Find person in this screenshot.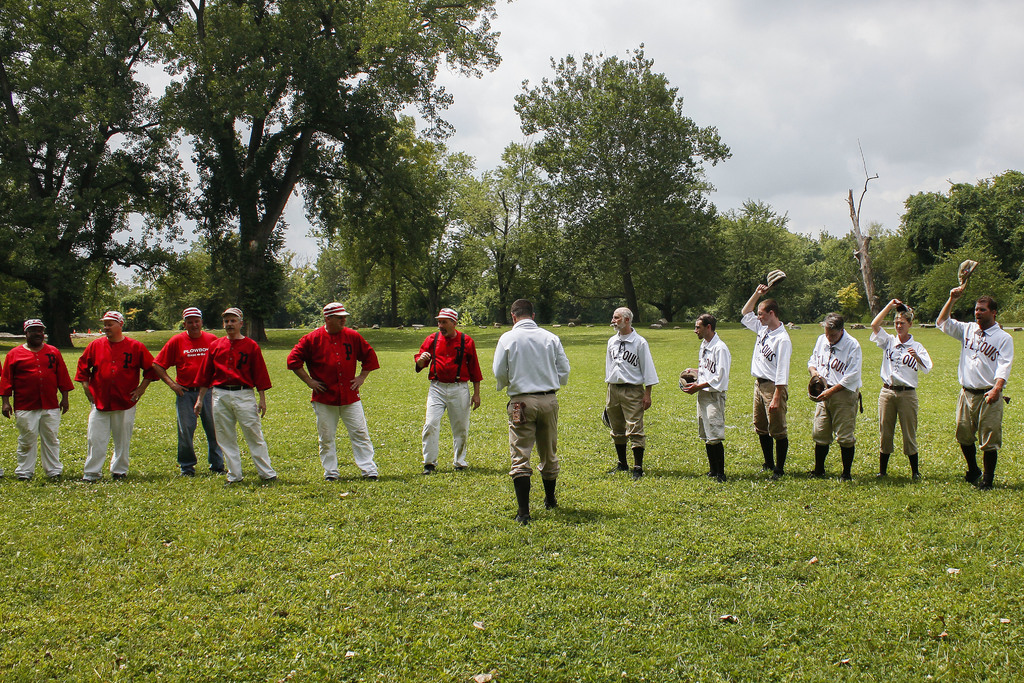
The bounding box for person is 936, 274, 1006, 486.
